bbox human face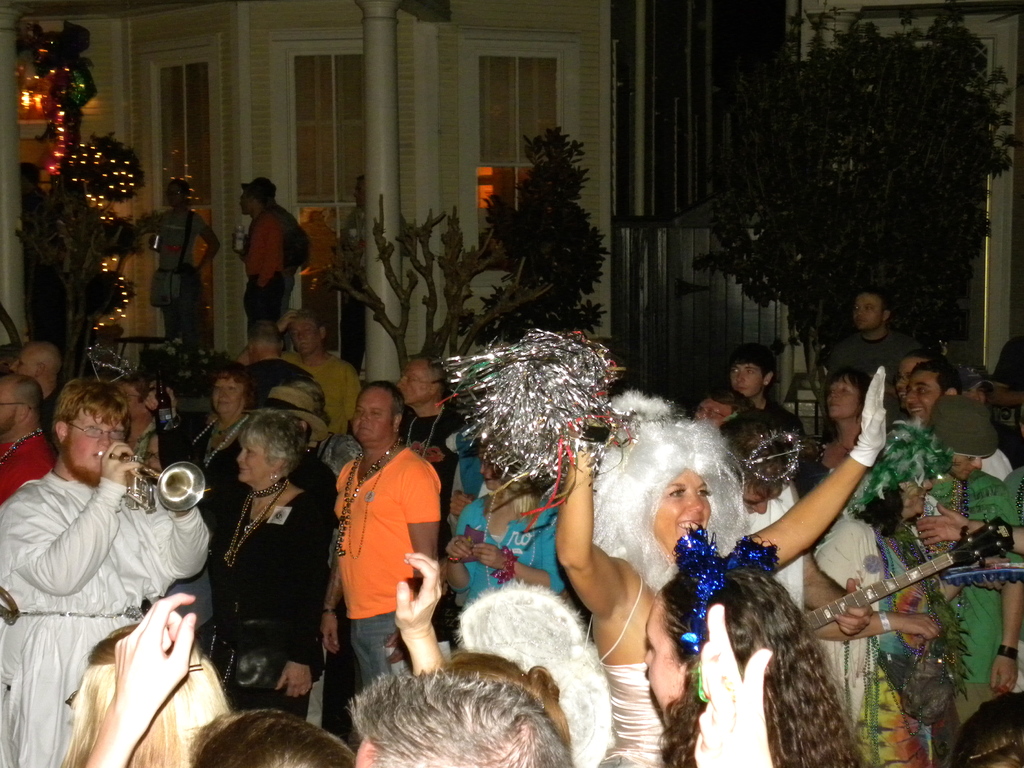
box=[237, 444, 271, 480]
